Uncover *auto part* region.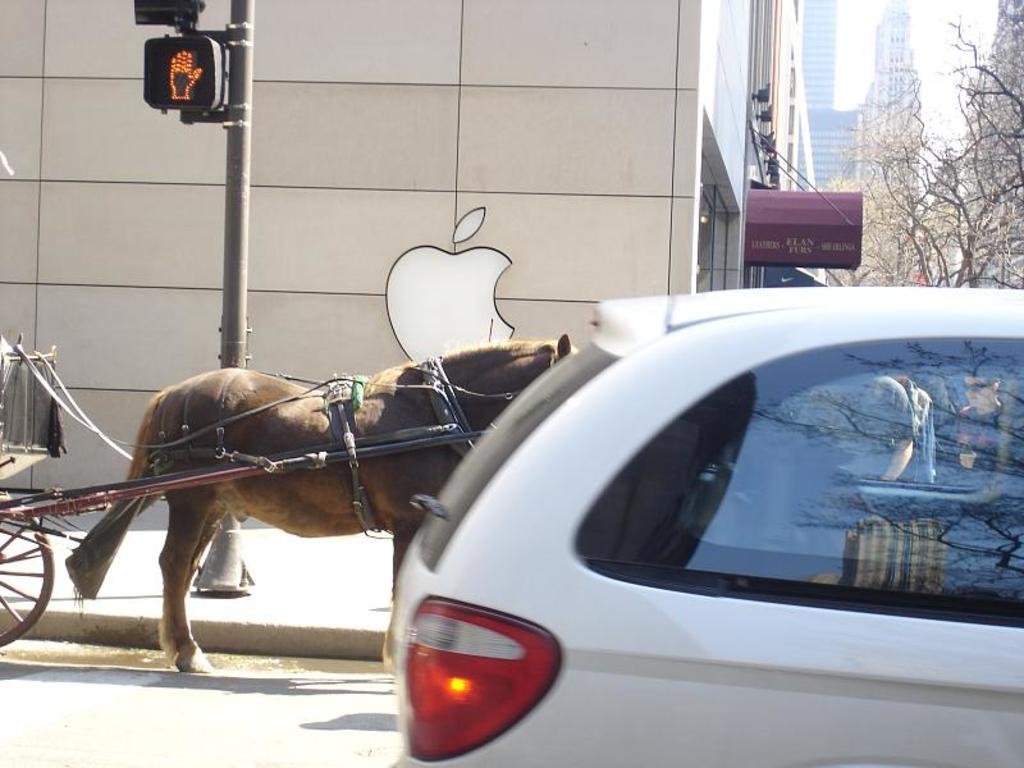
Uncovered: (left=407, top=340, right=620, bottom=567).
